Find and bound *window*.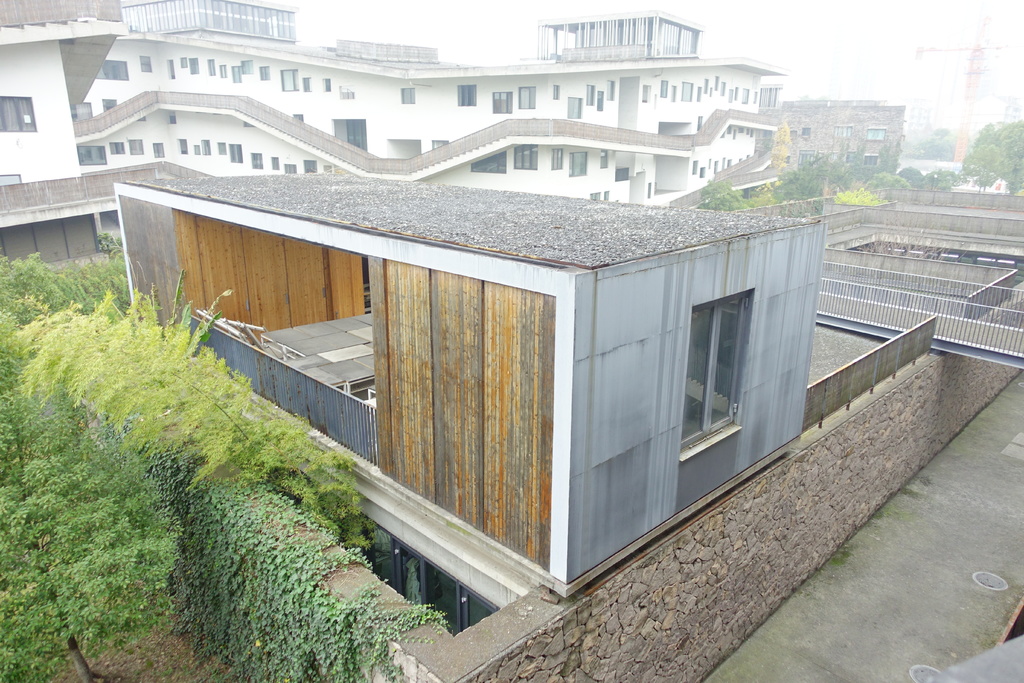
Bound: box(228, 65, 240, 83).
